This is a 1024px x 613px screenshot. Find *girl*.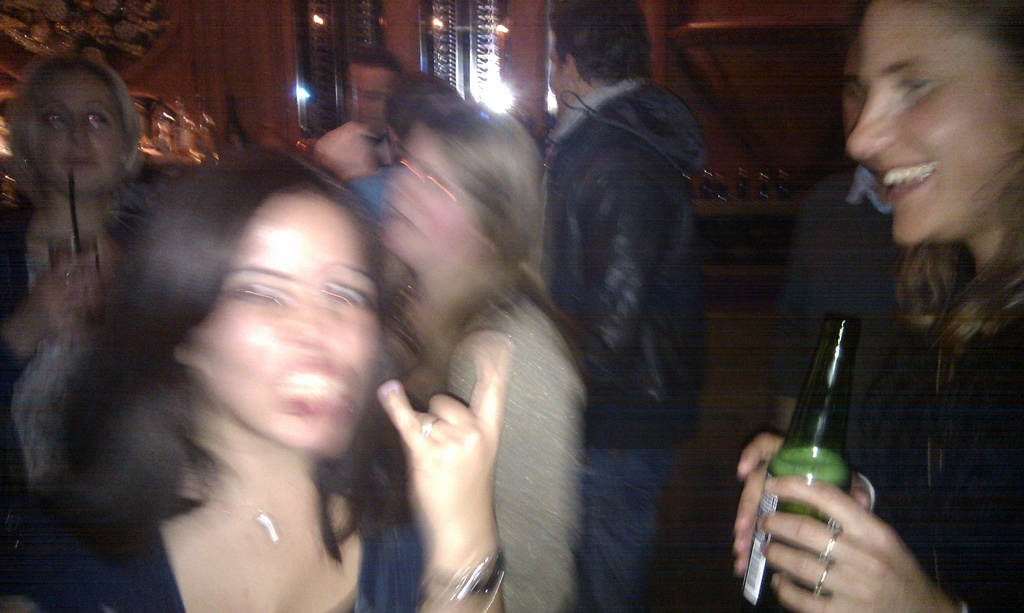
Bounding box: Rect(0, 56, 151, 511).
